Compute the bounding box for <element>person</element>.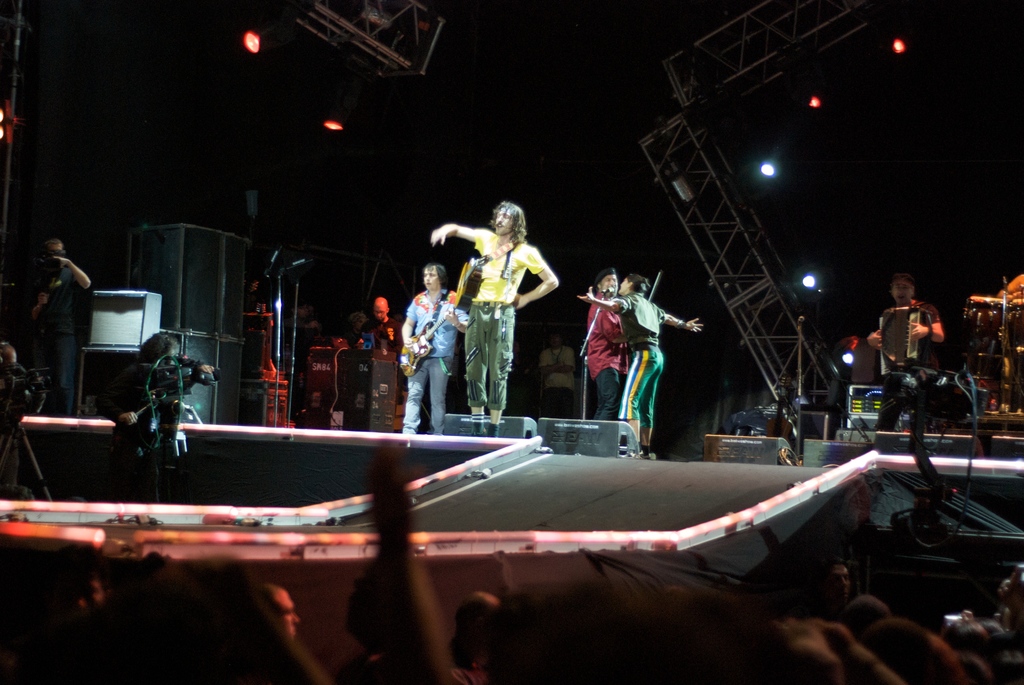
{"left": 868, "top": 274, "right": 947, "bottom": 454}.
